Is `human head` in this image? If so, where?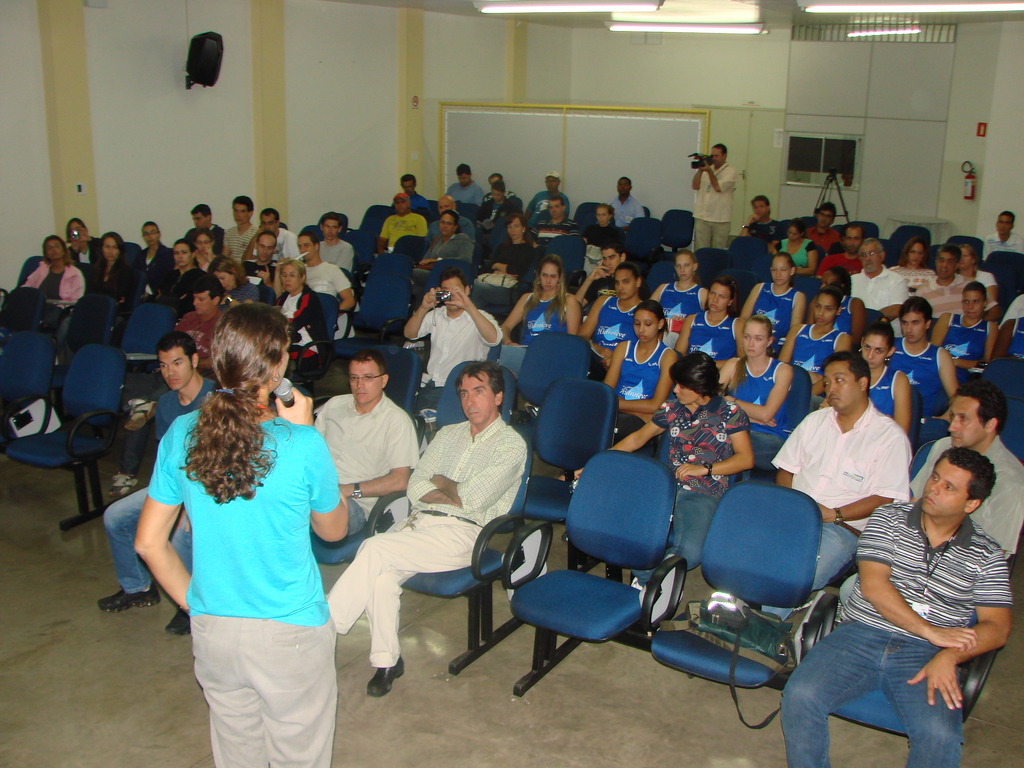
Yes, at BBox(544, 172, 560, 193).
